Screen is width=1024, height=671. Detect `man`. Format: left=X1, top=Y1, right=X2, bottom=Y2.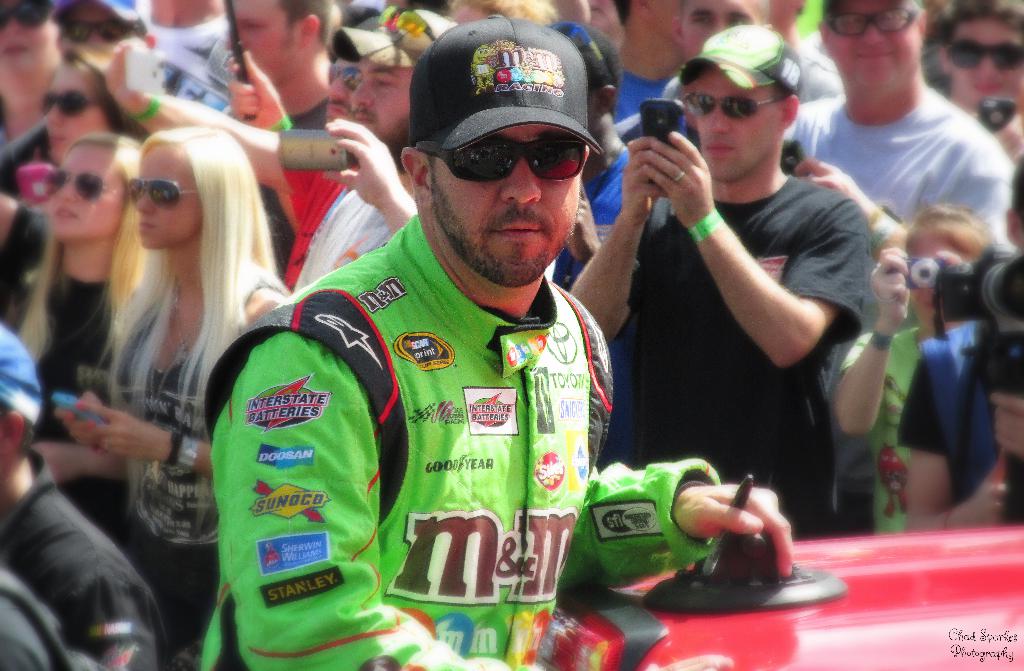
left=782, top=0, right=1016, bottom=246.
